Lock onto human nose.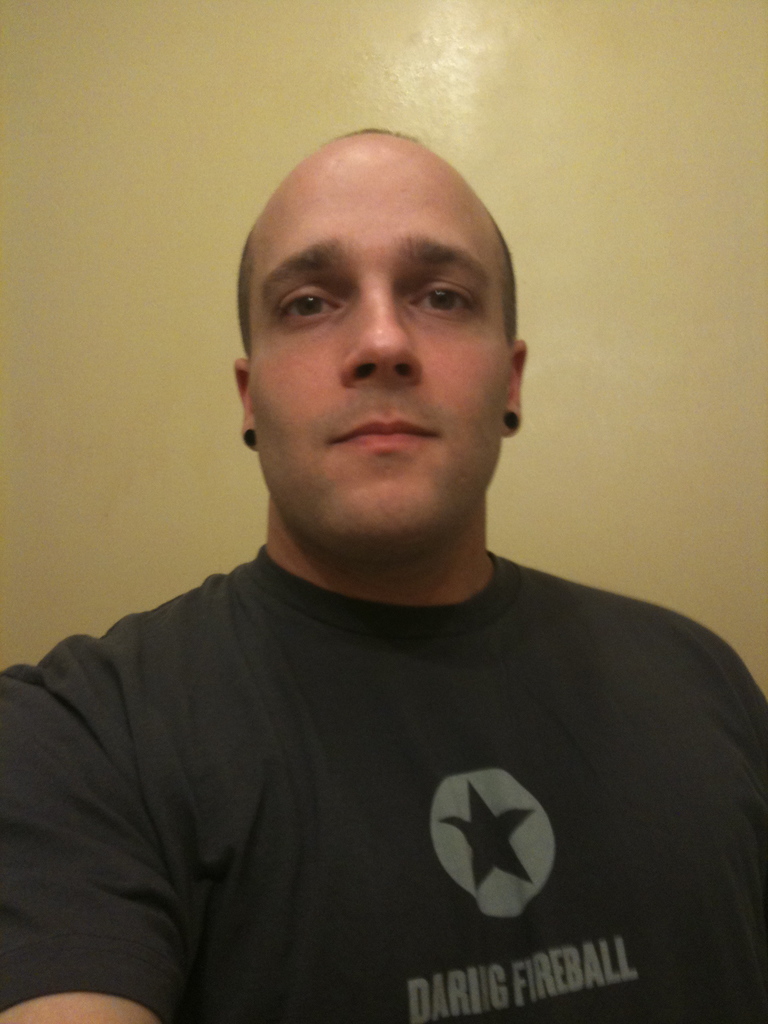
Locked: [337,282,422,378].
